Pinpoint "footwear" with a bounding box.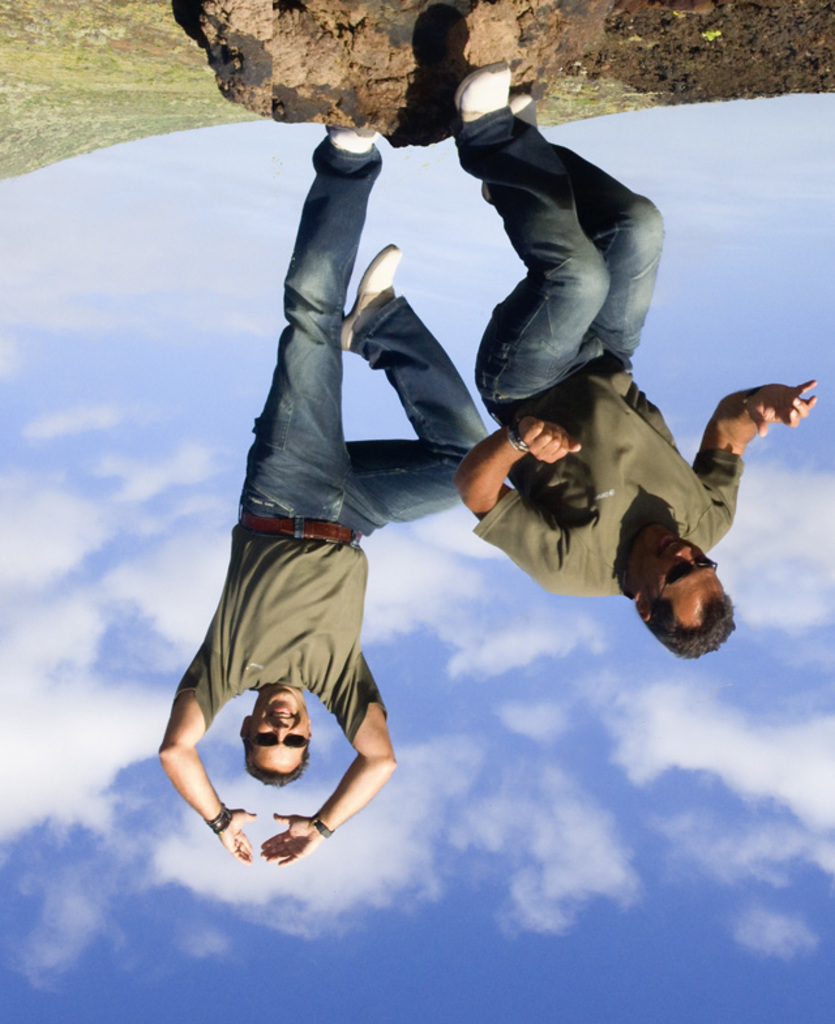
bbox(454, 61, 505, 120).
